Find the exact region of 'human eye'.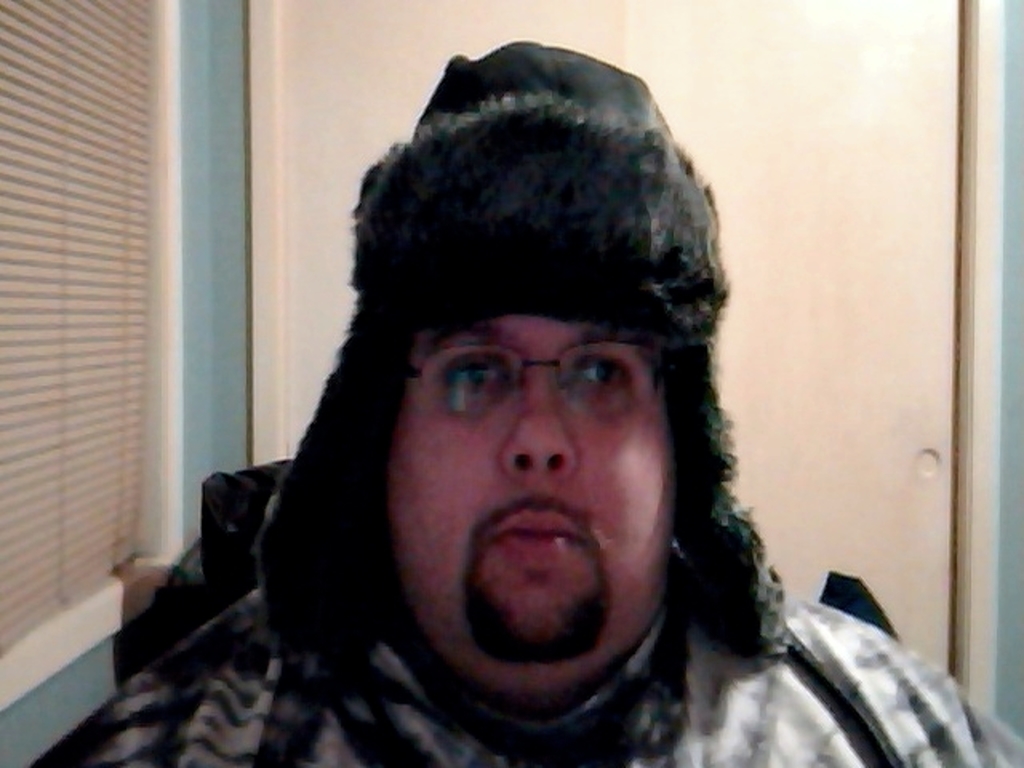
Exact region: 568:354:637:406.
